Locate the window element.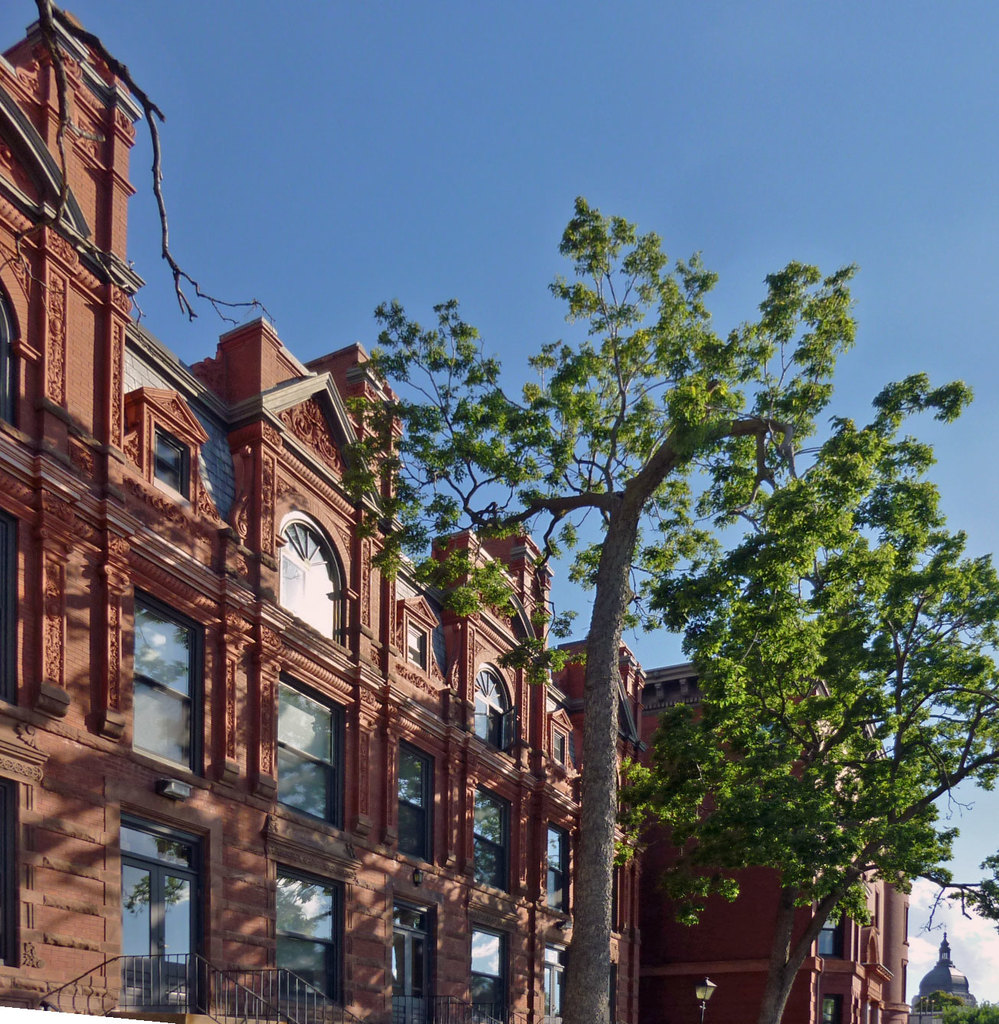
Element bbox: (x1=817, y1=930, x2=837, y2=957).
